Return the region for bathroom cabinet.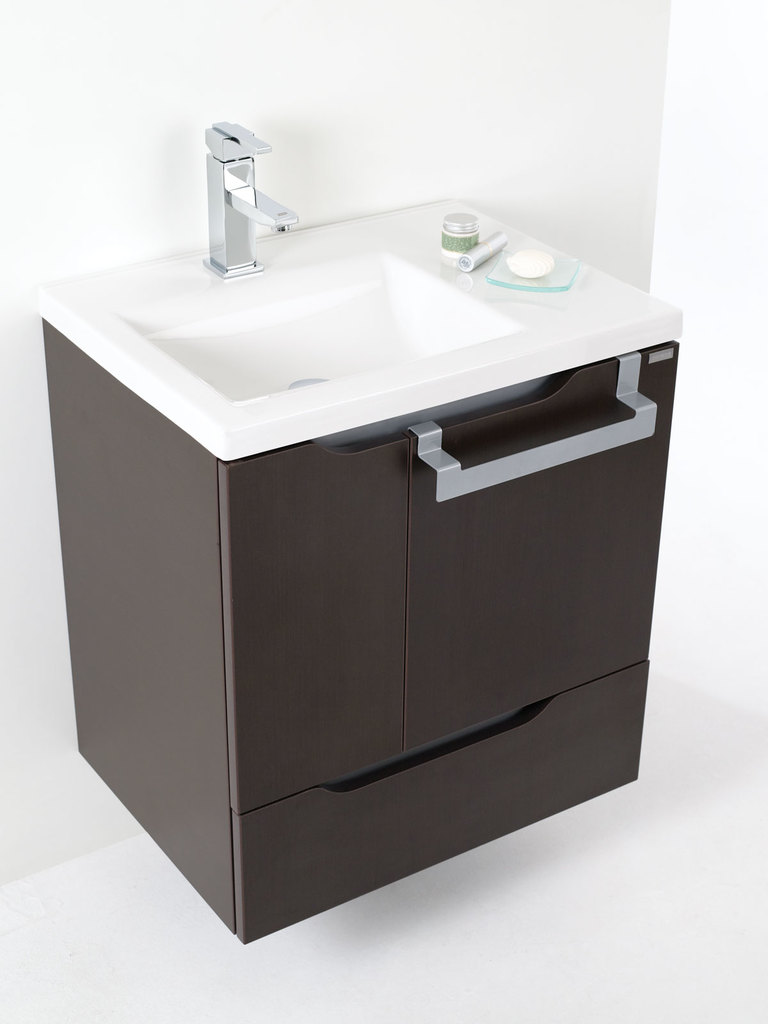
<bbox>27, 310, 692, 947</bbox>.
